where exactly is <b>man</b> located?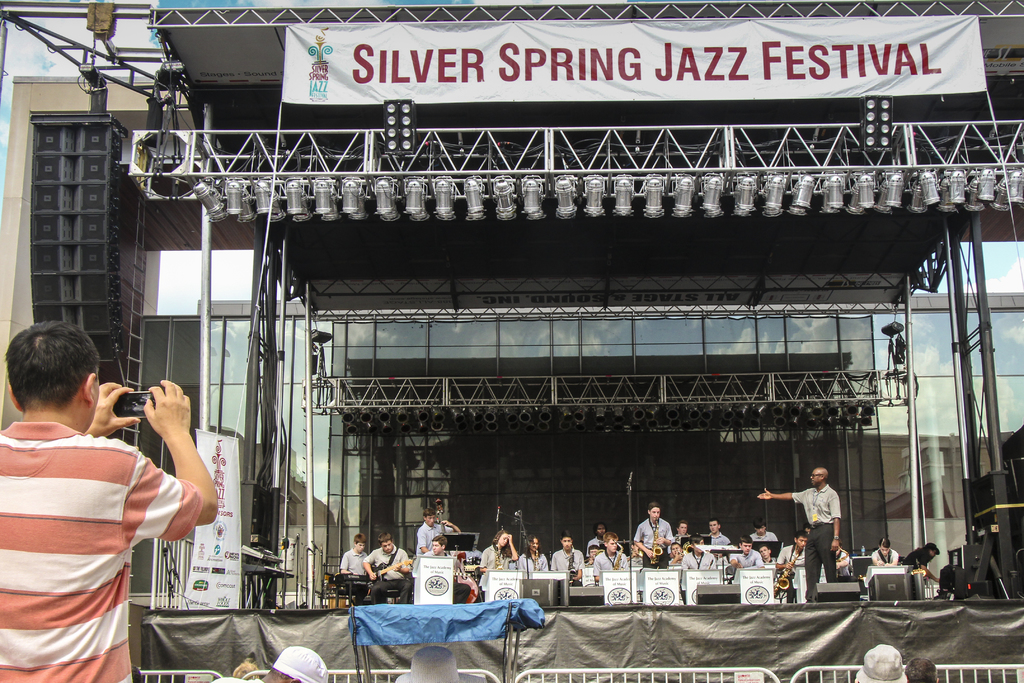
Its bounding box is 904 657 940 682.
